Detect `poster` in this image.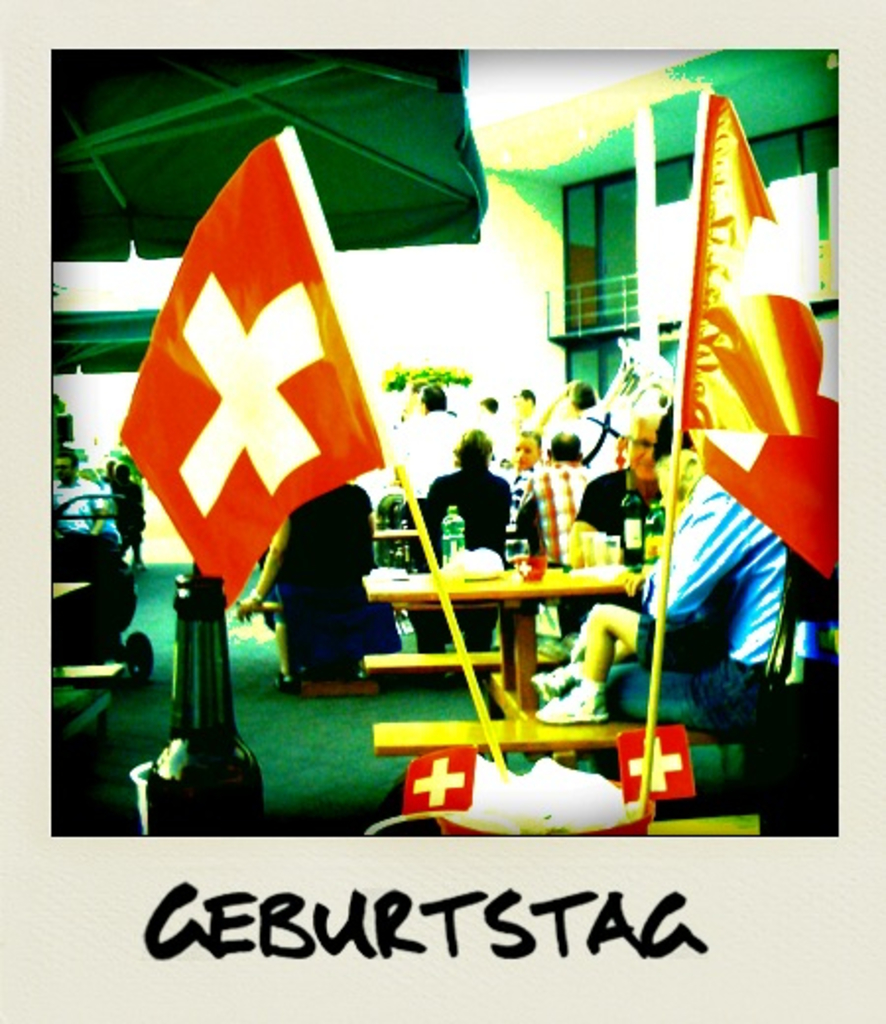
Detection: <box>0,2,884,1022</box>.
